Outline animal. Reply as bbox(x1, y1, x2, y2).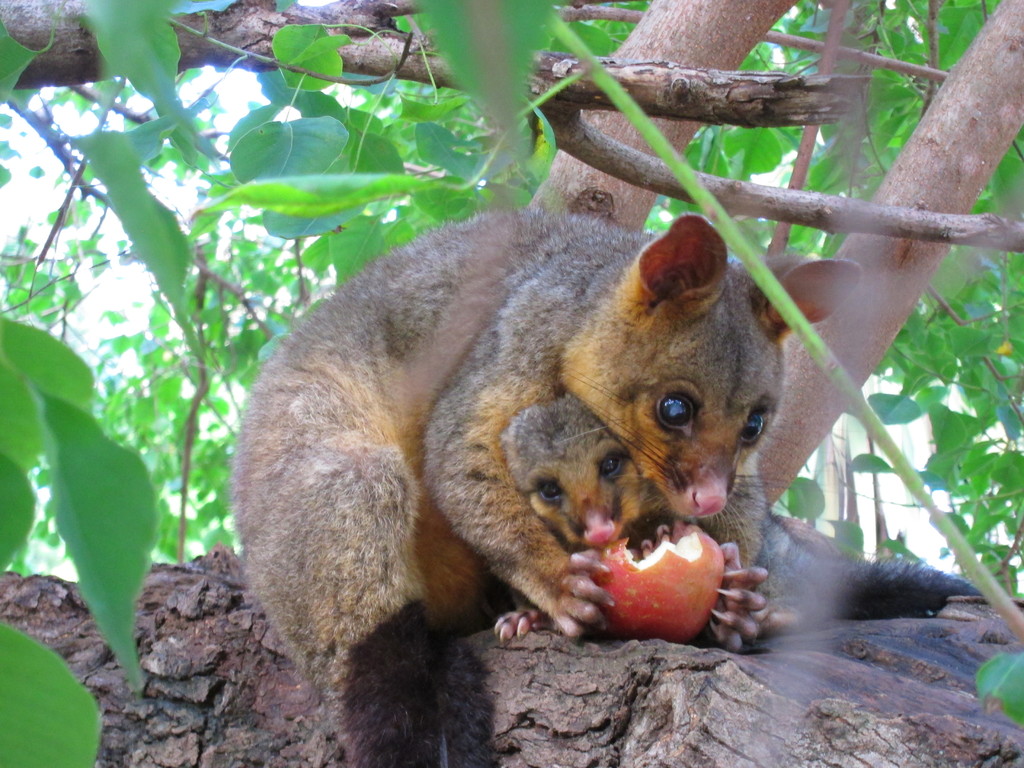
bbox(222, 212, 1023, 767).
